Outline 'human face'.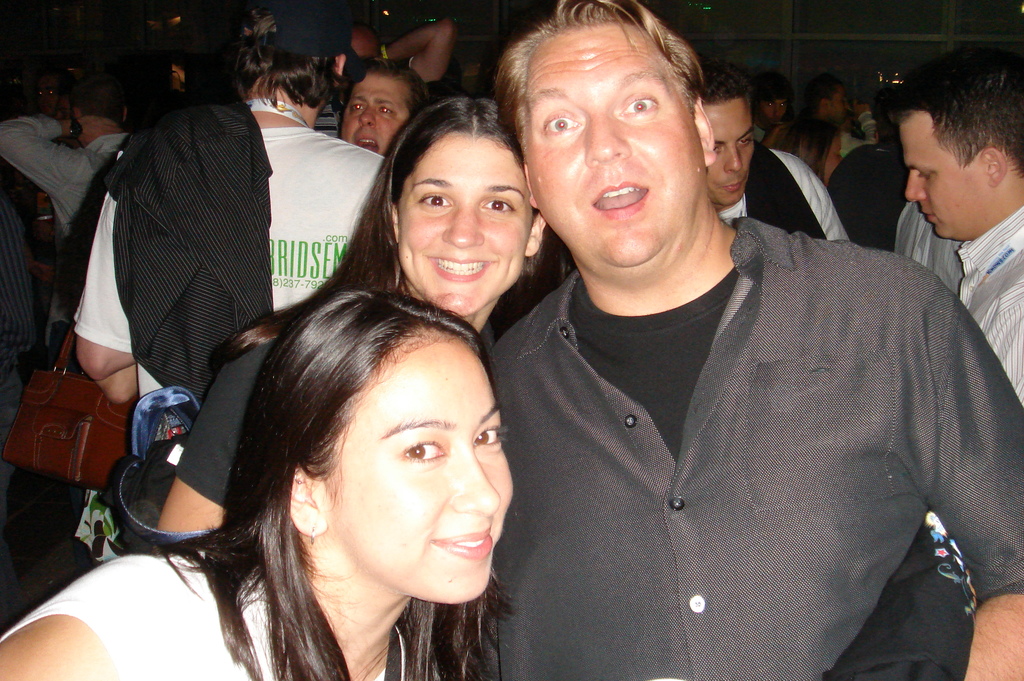
Outline: (left=699, top=97, right=755, bottom=209).
